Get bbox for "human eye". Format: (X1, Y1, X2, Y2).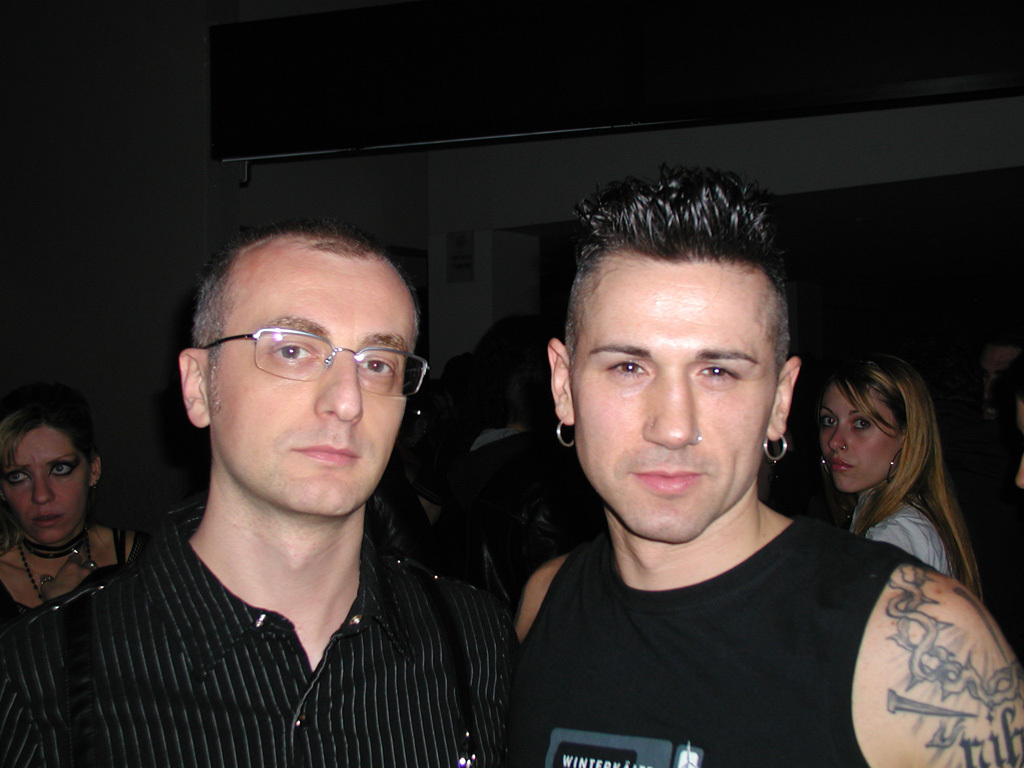
(602, 357, 651, 378).
